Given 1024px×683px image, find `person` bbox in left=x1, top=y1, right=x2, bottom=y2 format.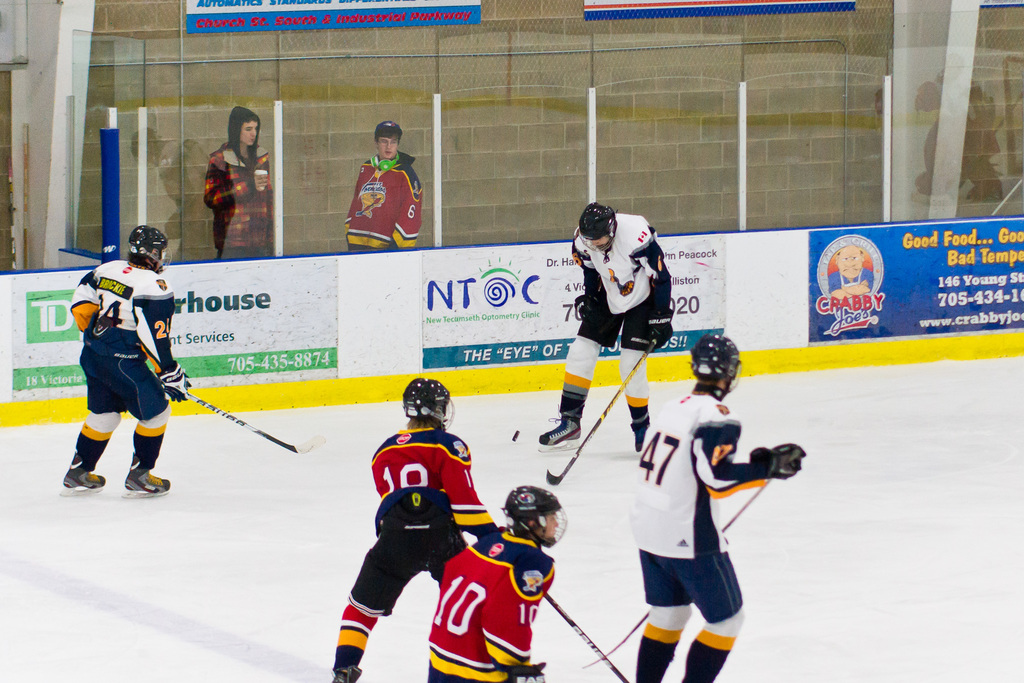
left=630, top=329, right=807, bottom=682.
